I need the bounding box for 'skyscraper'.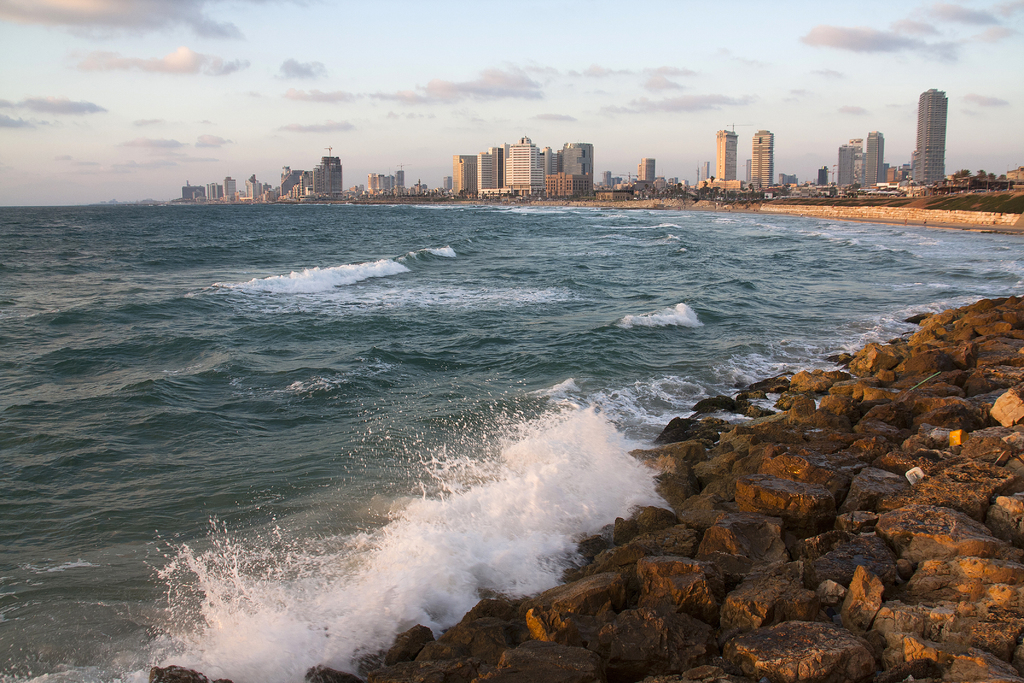
Here it is: bbox=[446, 153, 477, 195].
